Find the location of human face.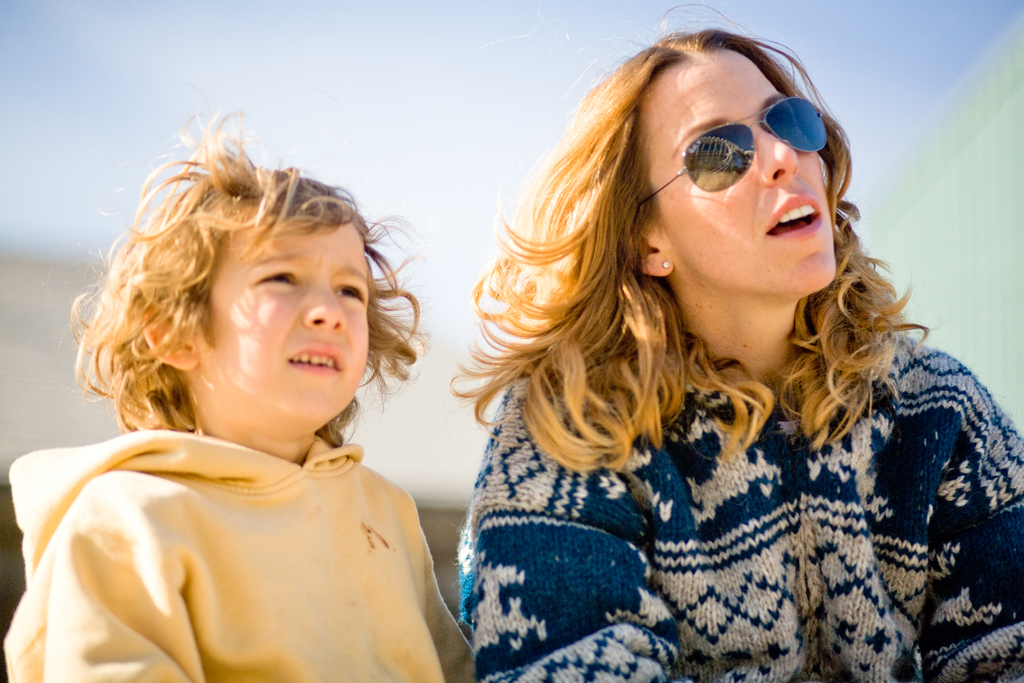
Location: <bbox>203, 222, 369, 411</bbox>.
